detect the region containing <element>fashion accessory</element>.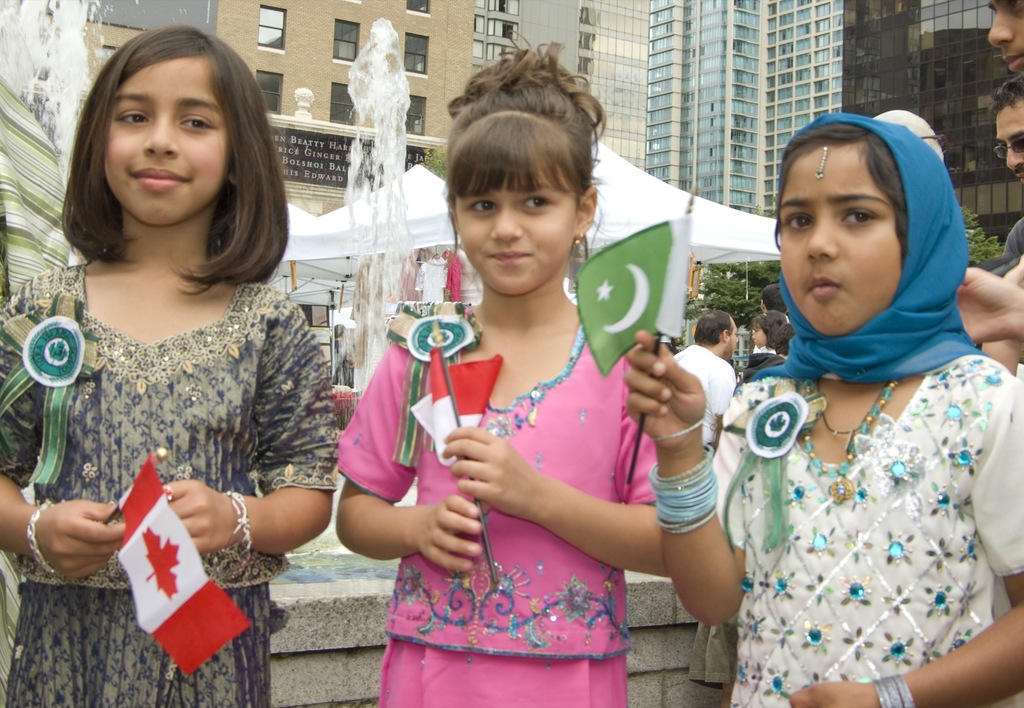
region(871, 673, 916, 707).
